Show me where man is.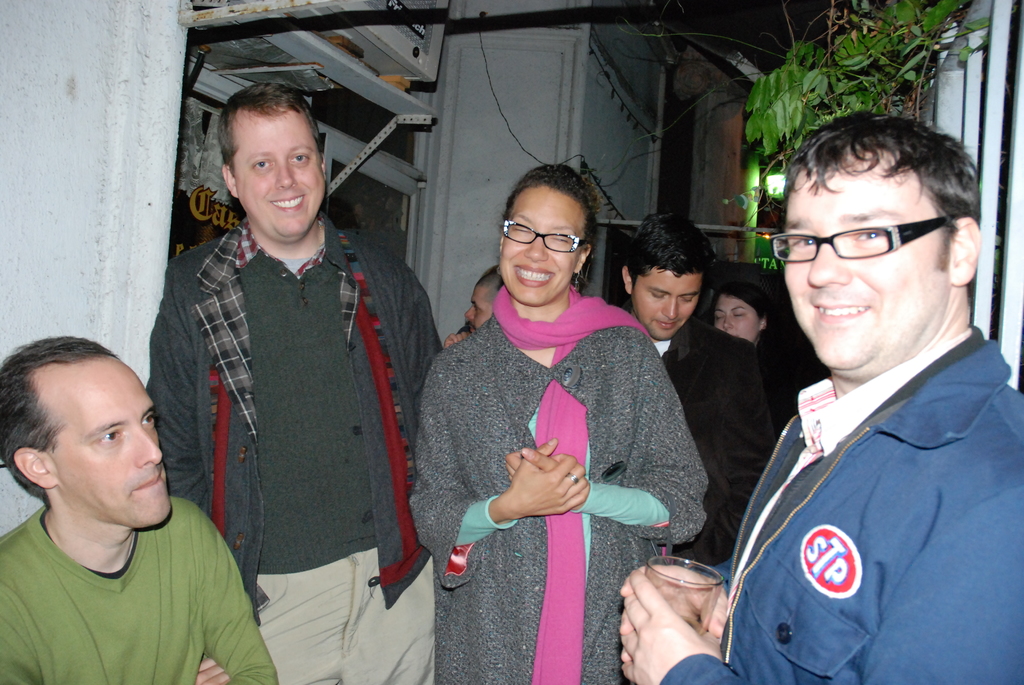
man is at 445/266/505/346.
